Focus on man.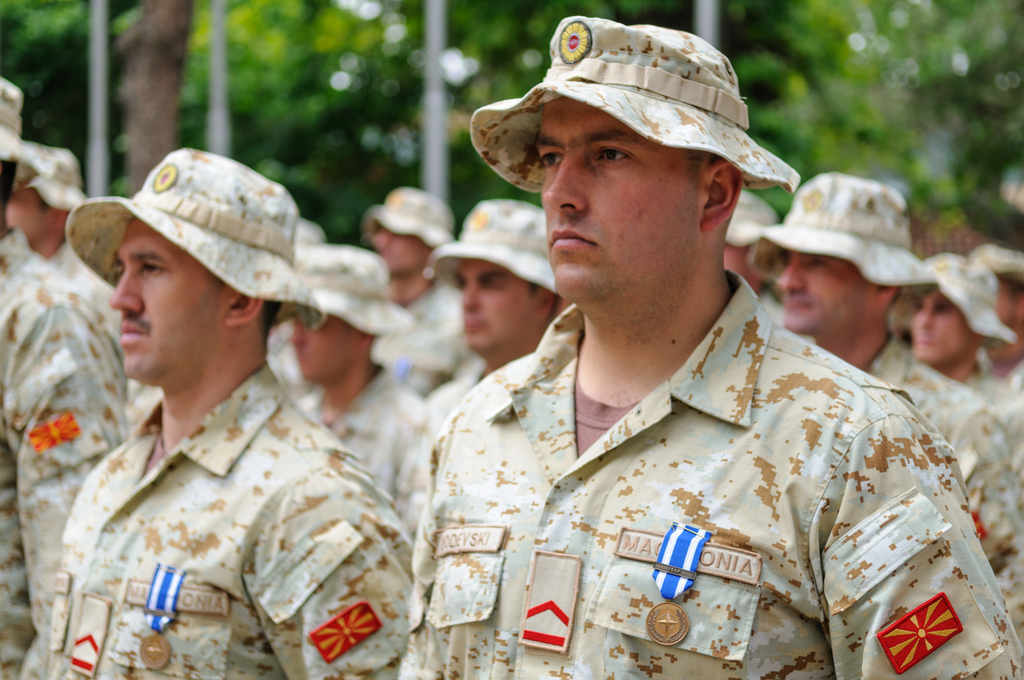
Focused at l=279, t=239, r=441, b=542.
